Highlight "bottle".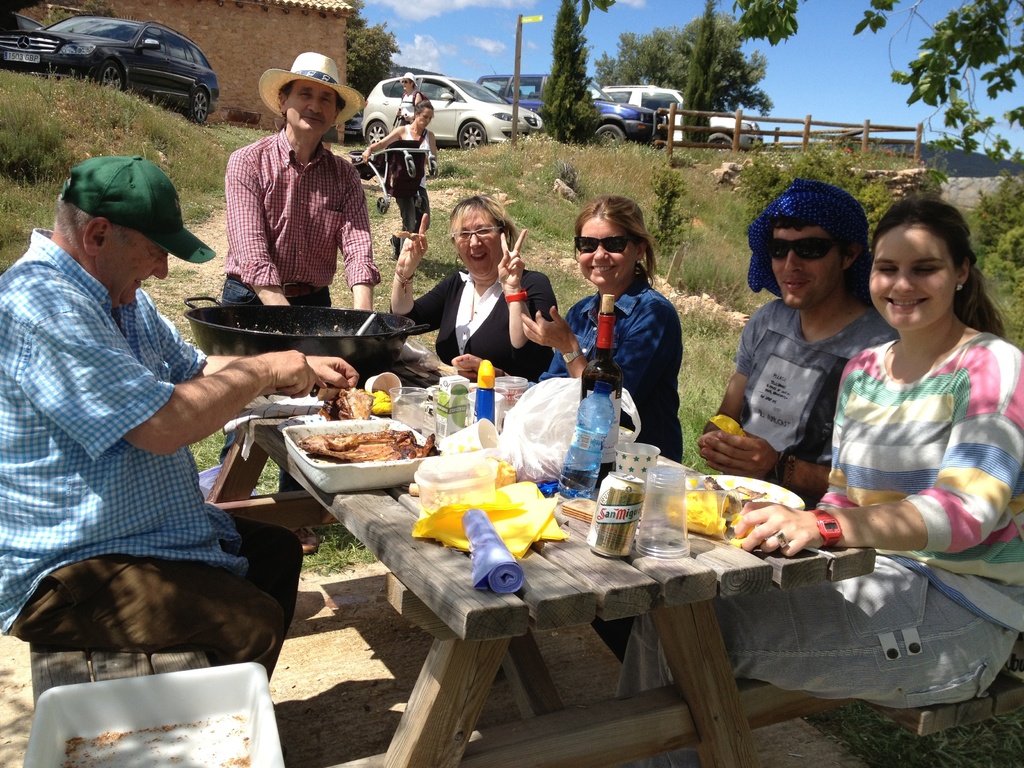
Highlighted region: [left=577, top=293, right=620, bottom=470].
